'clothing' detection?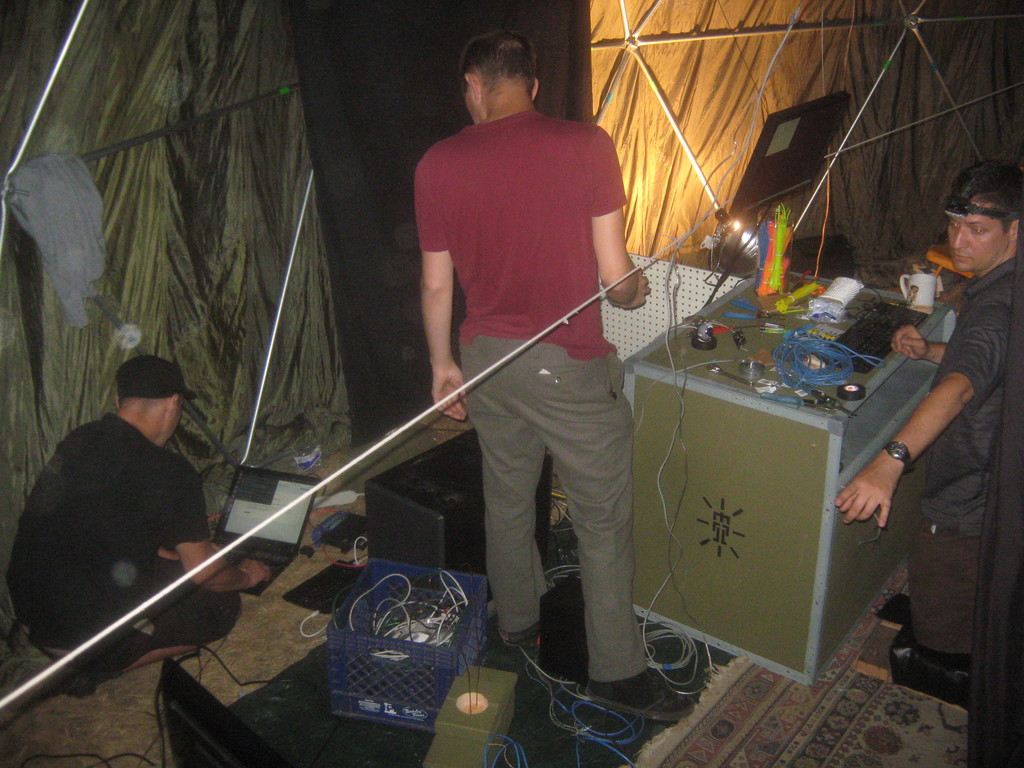
5, 401, 239, 666
